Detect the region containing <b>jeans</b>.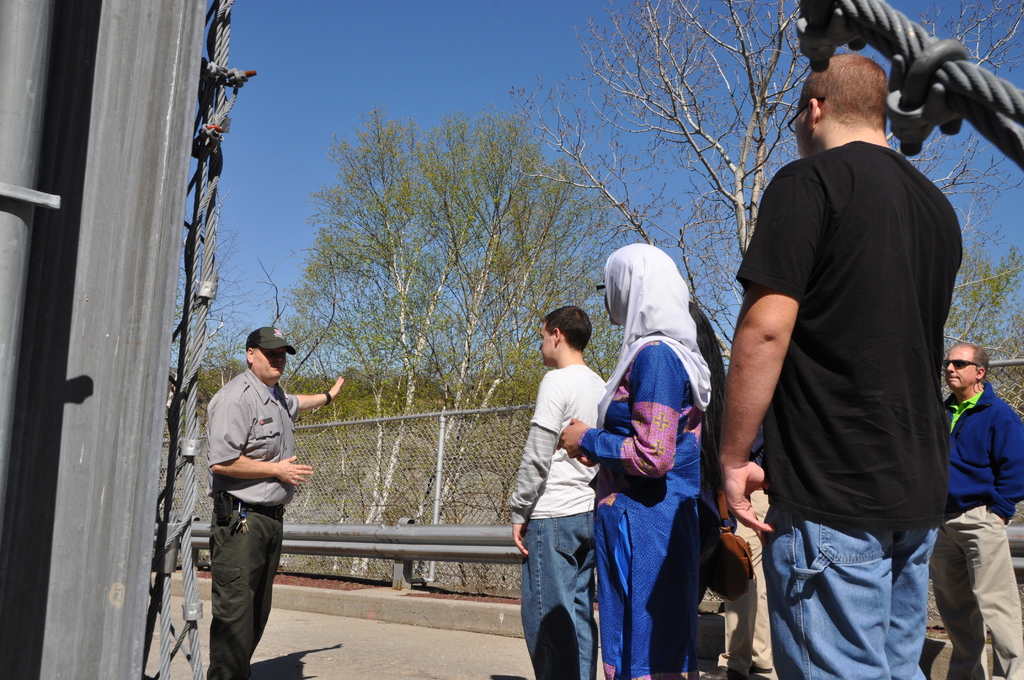
<bbox>768, 518, 945, 679</bbox>.
